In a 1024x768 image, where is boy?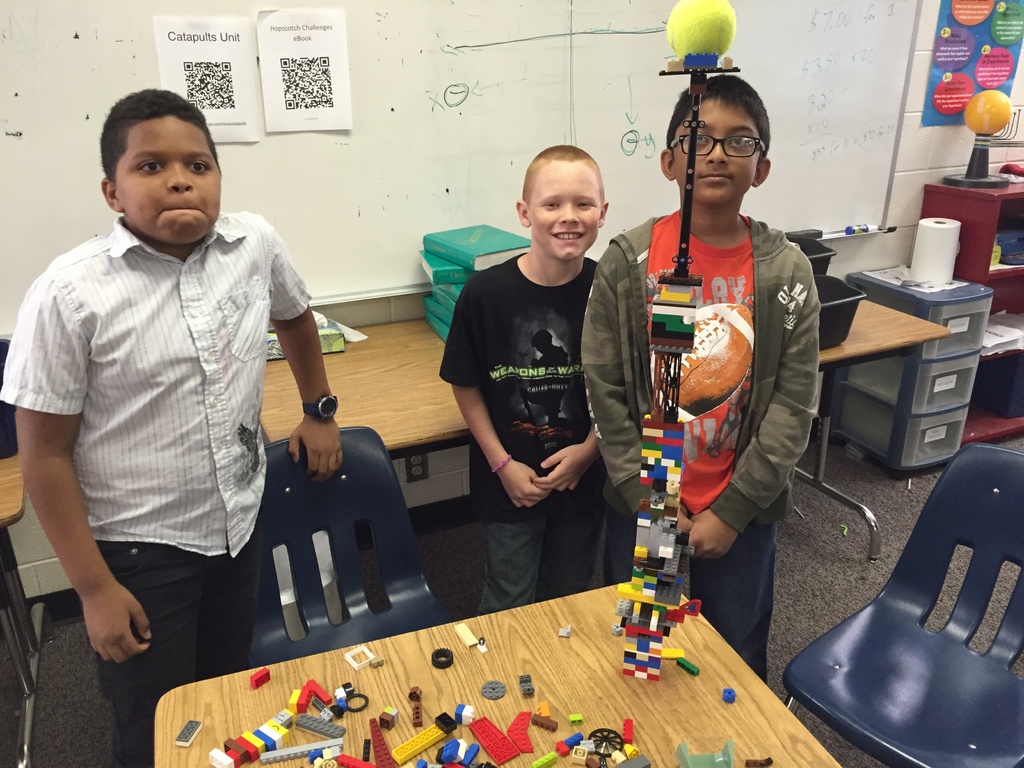
bbox(576, 67, 824, 686).
